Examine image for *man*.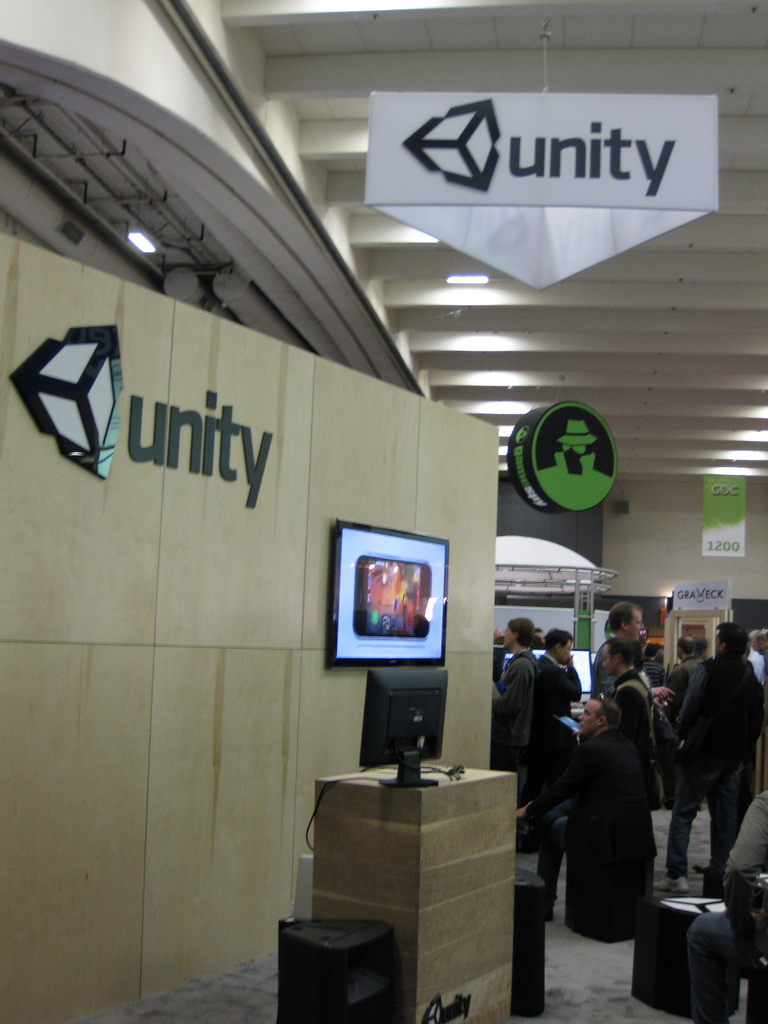
Examination result: [left=595, top=602, right=650, bottom=691].
